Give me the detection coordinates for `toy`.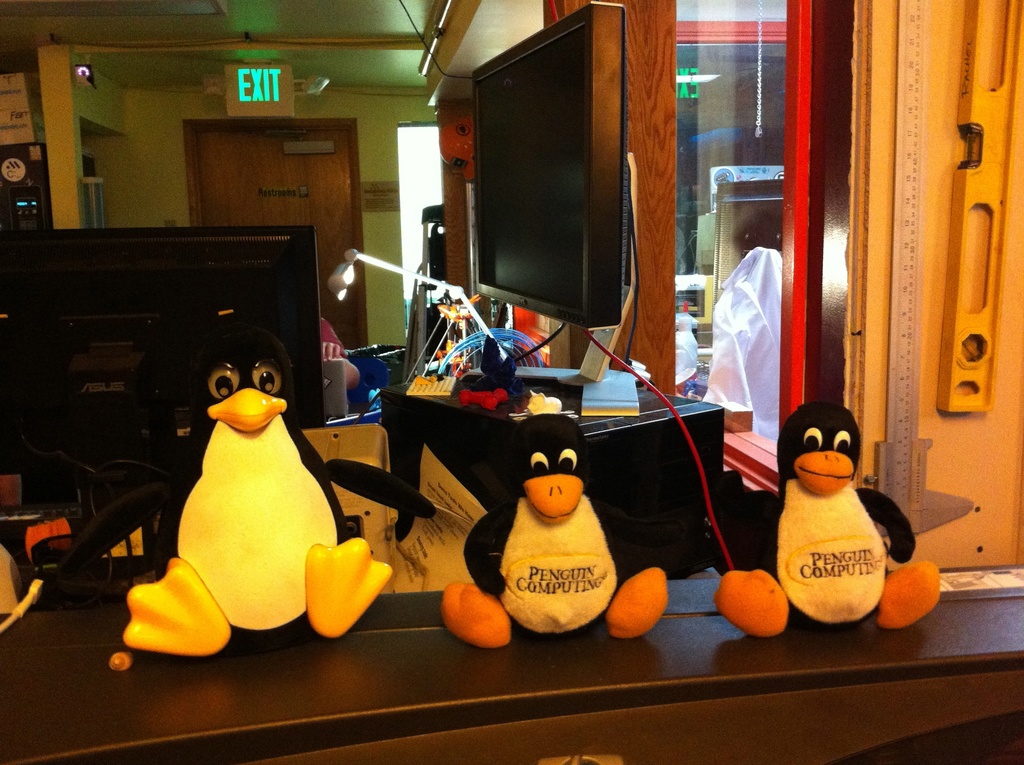
123/328/390/659.
